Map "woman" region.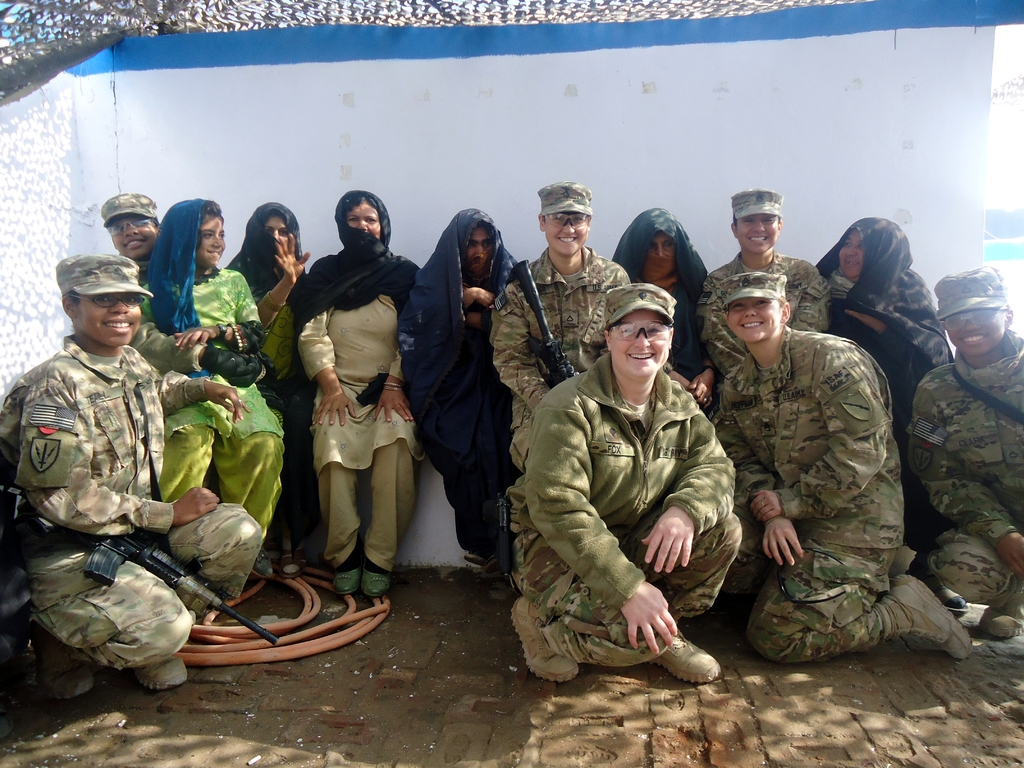
Mapped to x1=287 y1=200 x2=422 y2=616.
